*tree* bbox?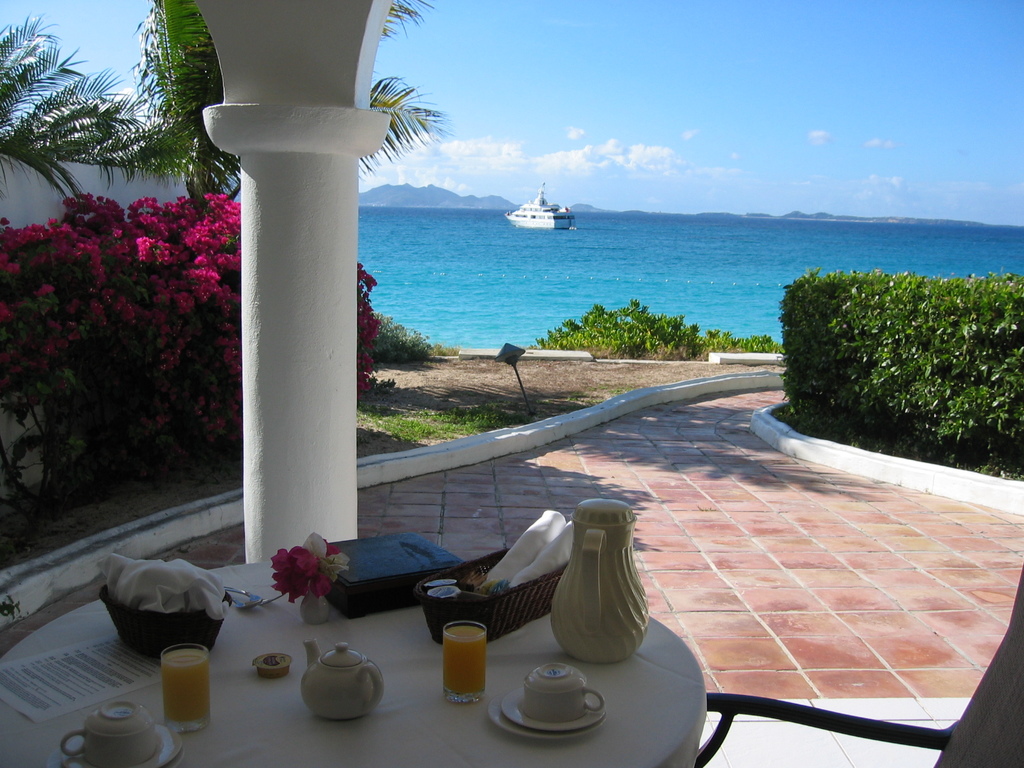
{"x1": 0, "y1": 5, "x2": 150, "y2": 198}
